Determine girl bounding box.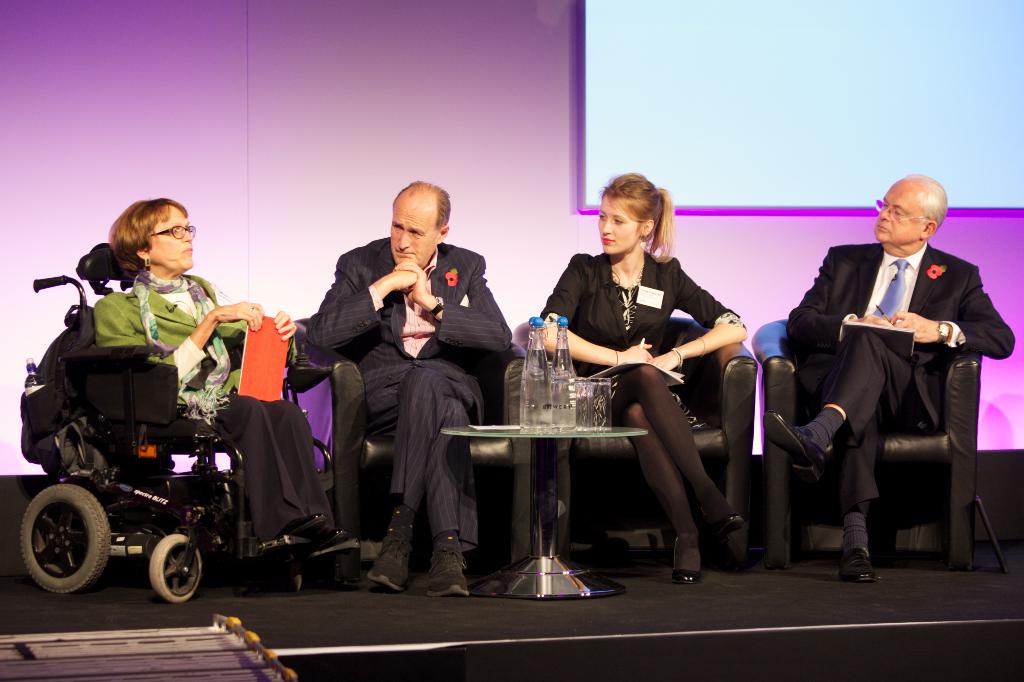
Determined: x1=539, y1=172, x2=750, y2=577.
